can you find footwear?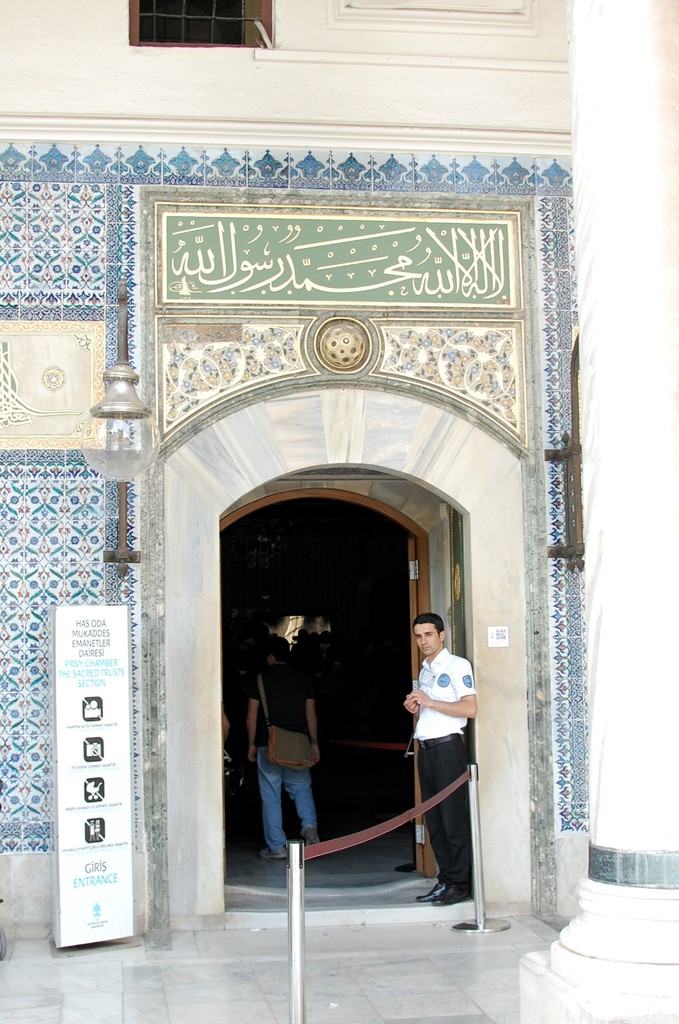
Yes, bounding box: Rect(262, 844, 287, 865).
